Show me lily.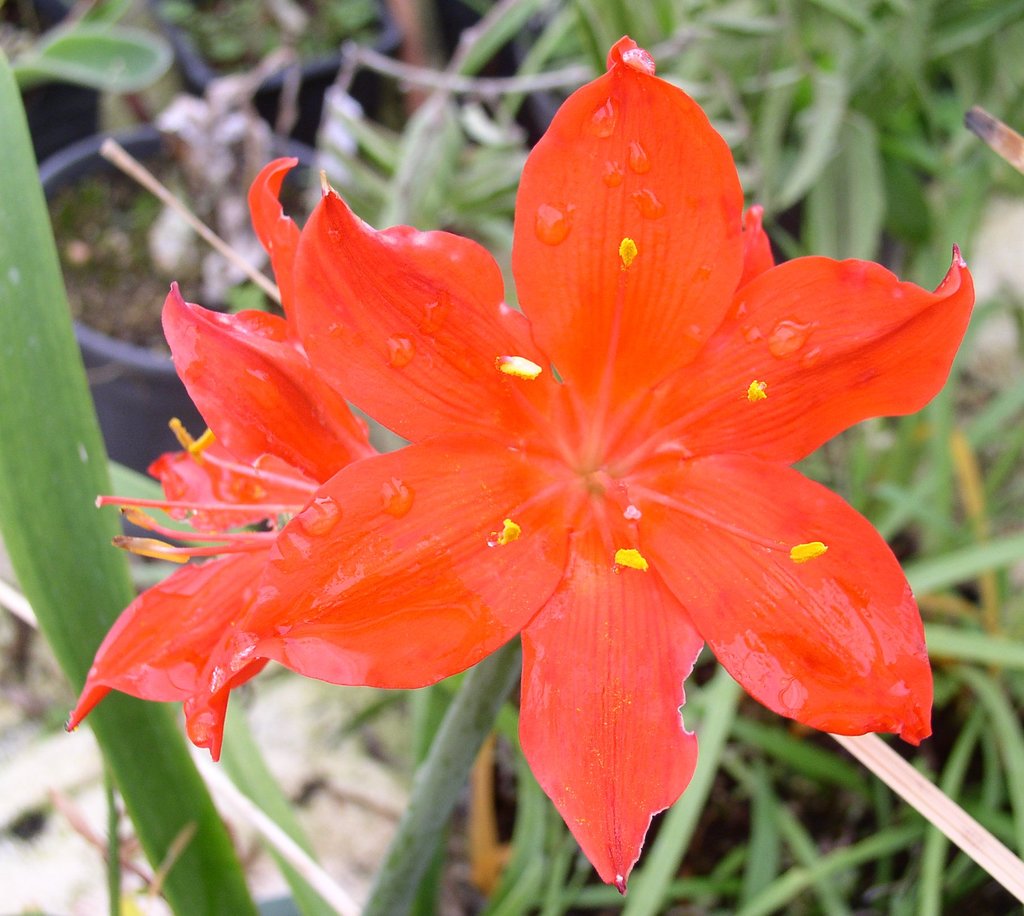
lily is here: 61,158,385,764.
